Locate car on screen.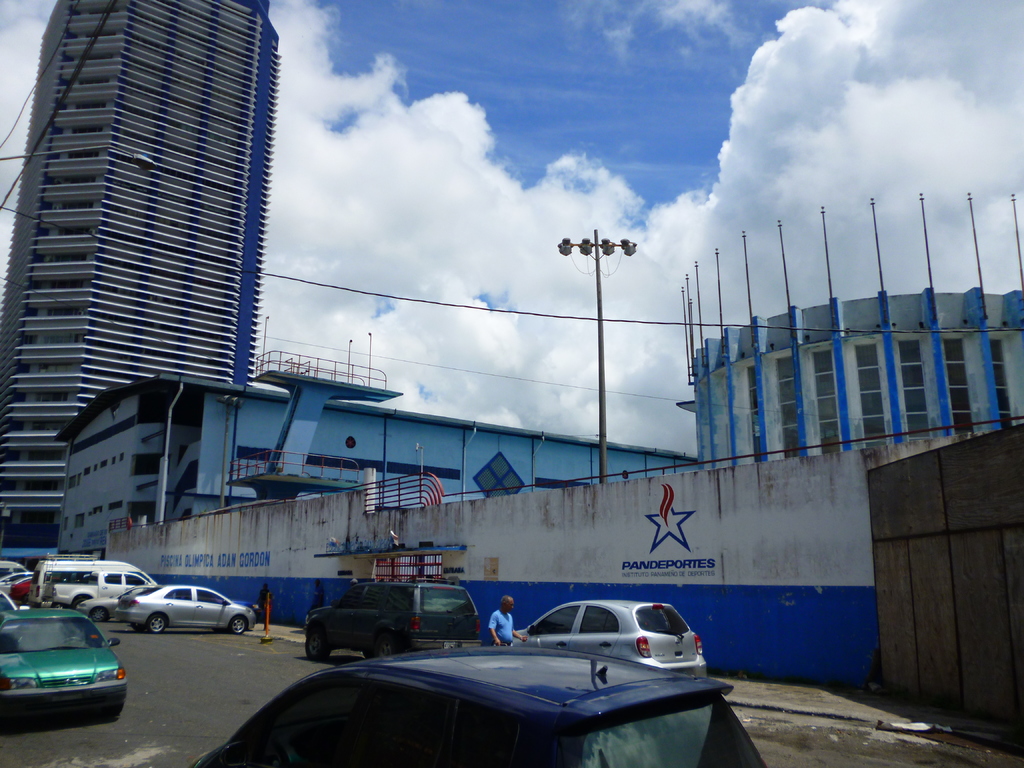
On screen at (118,584,255,637).
